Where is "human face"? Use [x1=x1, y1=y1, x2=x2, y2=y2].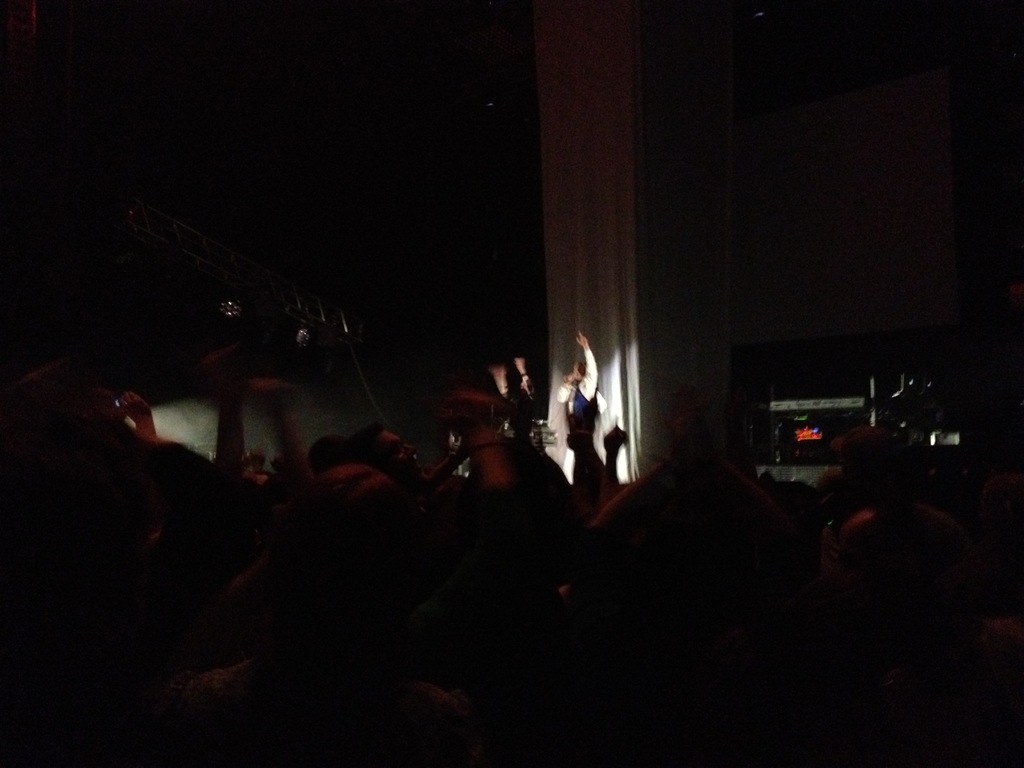
[x1=386, y1=431, x2=420, y2=474].
